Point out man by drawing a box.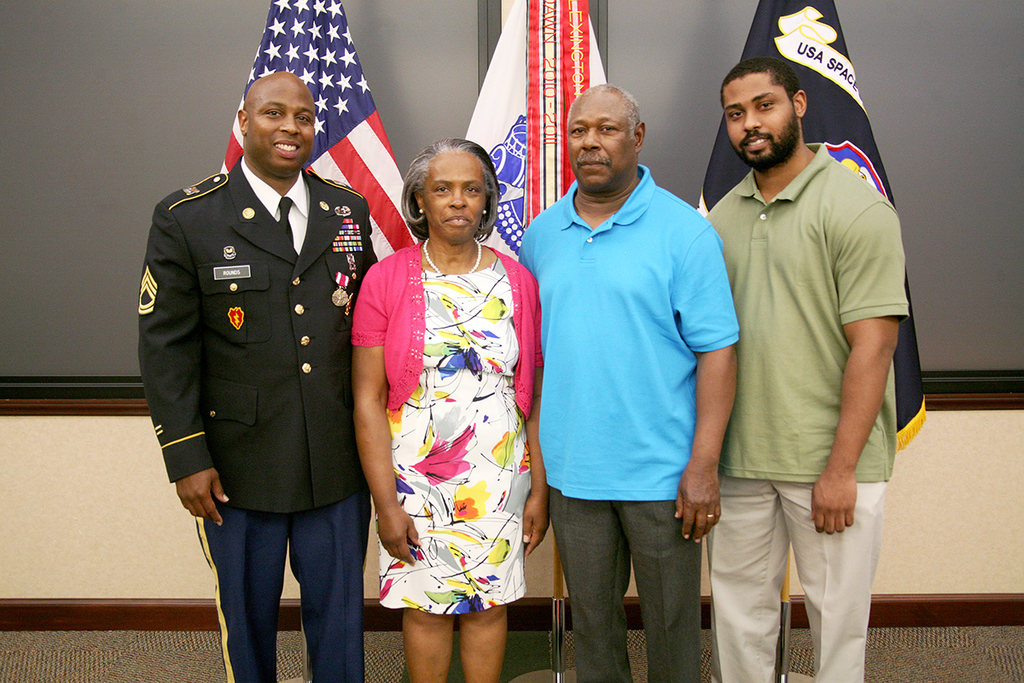
box=[688, 20, 913, 677].
